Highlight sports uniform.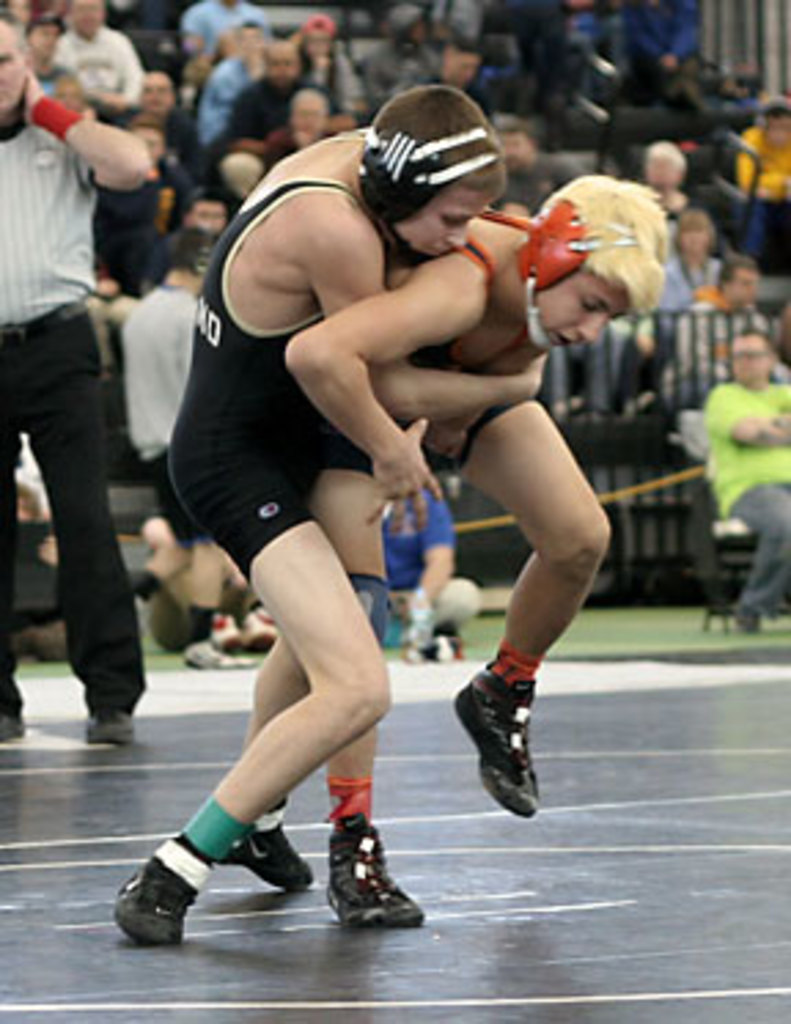
Highlighted region: locate(0, 113, 143, 744).
